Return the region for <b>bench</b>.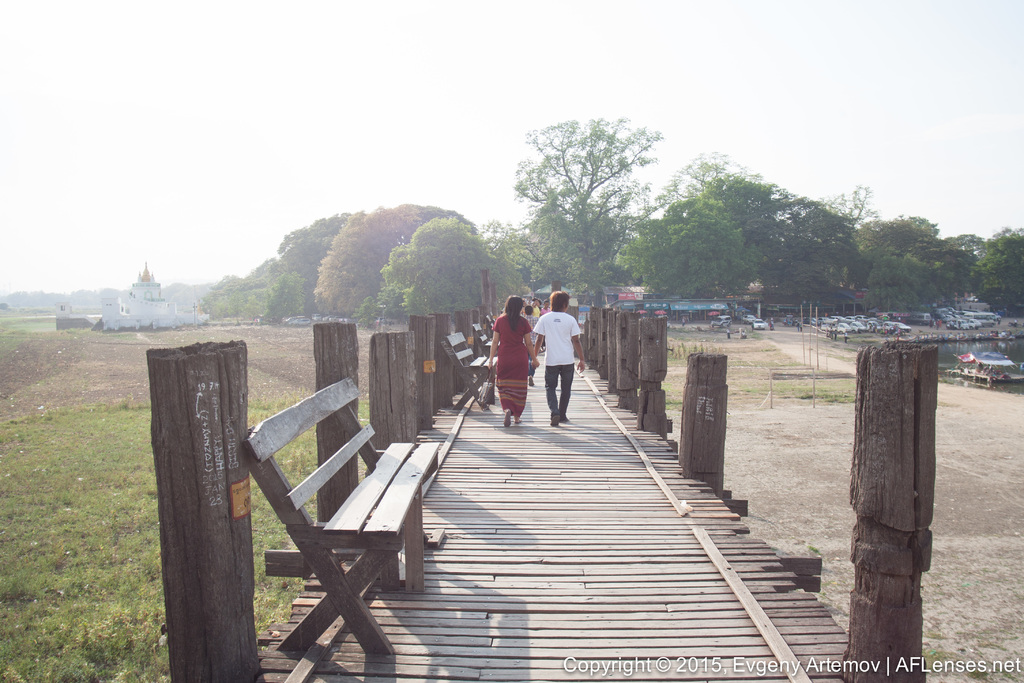
[471, 321, 490, 357].
